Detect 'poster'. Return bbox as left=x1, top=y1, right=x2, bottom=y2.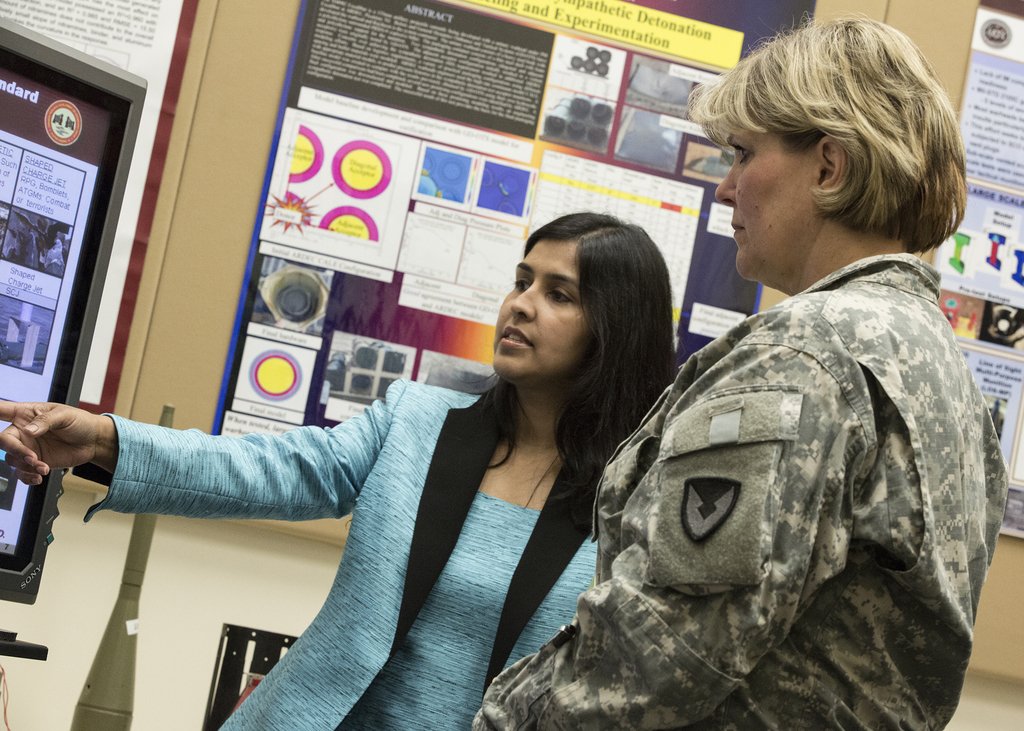
left=208, top=0, right=814, bottom=447.
